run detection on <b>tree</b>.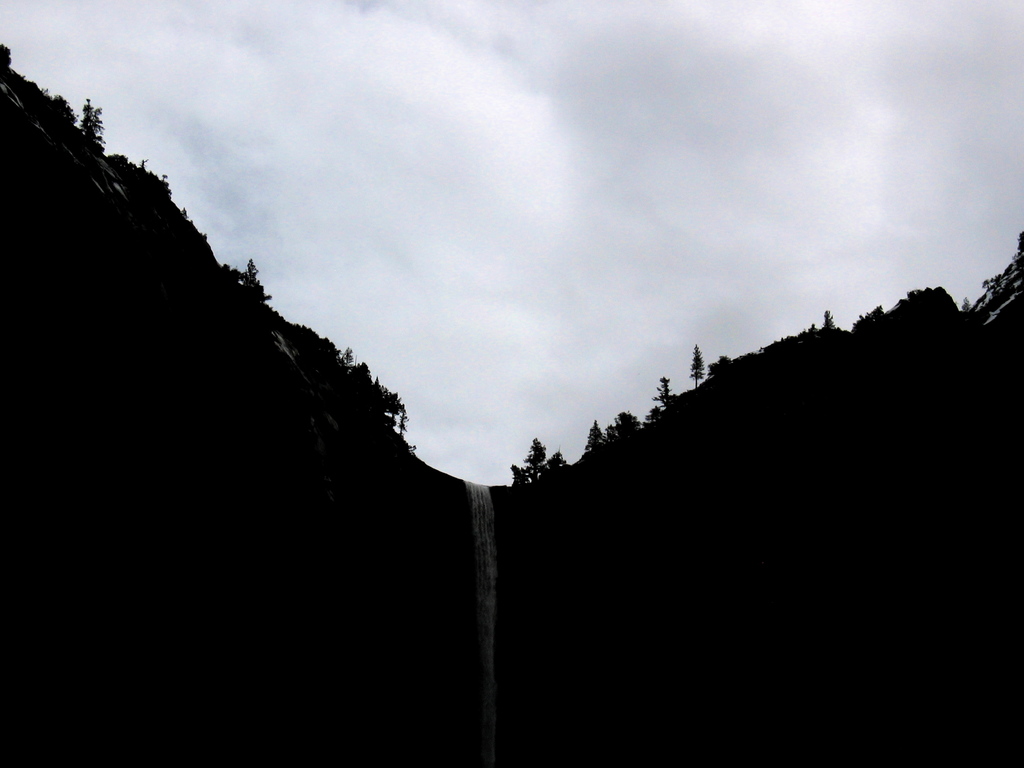
Result: box(650, 373, 677, 410).
